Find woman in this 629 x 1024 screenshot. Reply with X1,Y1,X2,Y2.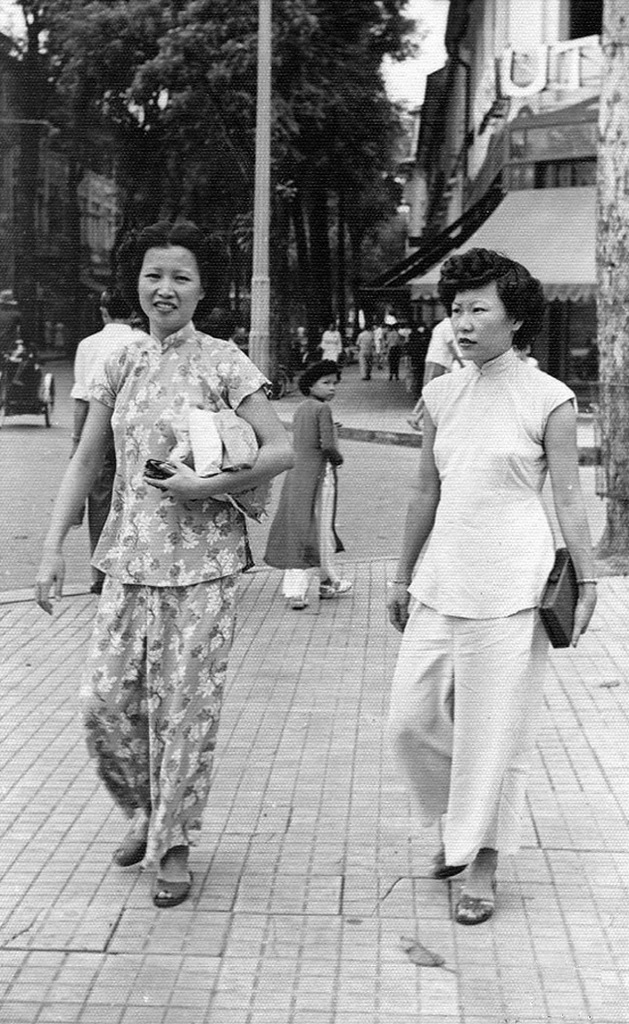
319,323,344,363.
